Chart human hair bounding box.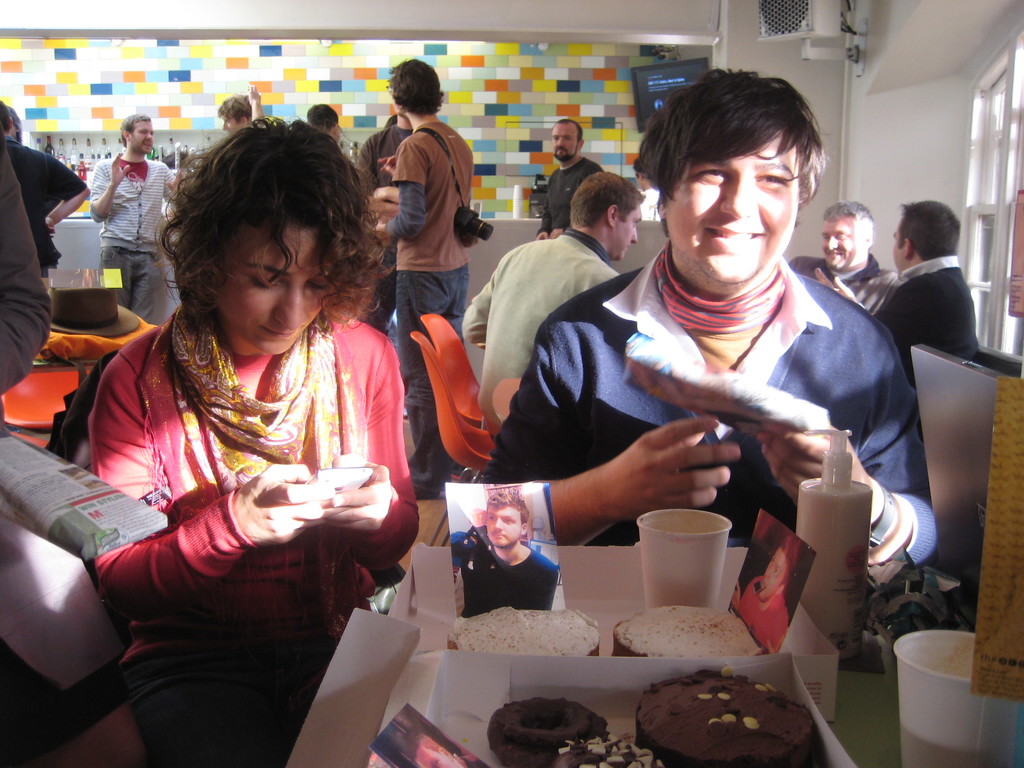
Charted: rect(630, 68, 826, 236).
